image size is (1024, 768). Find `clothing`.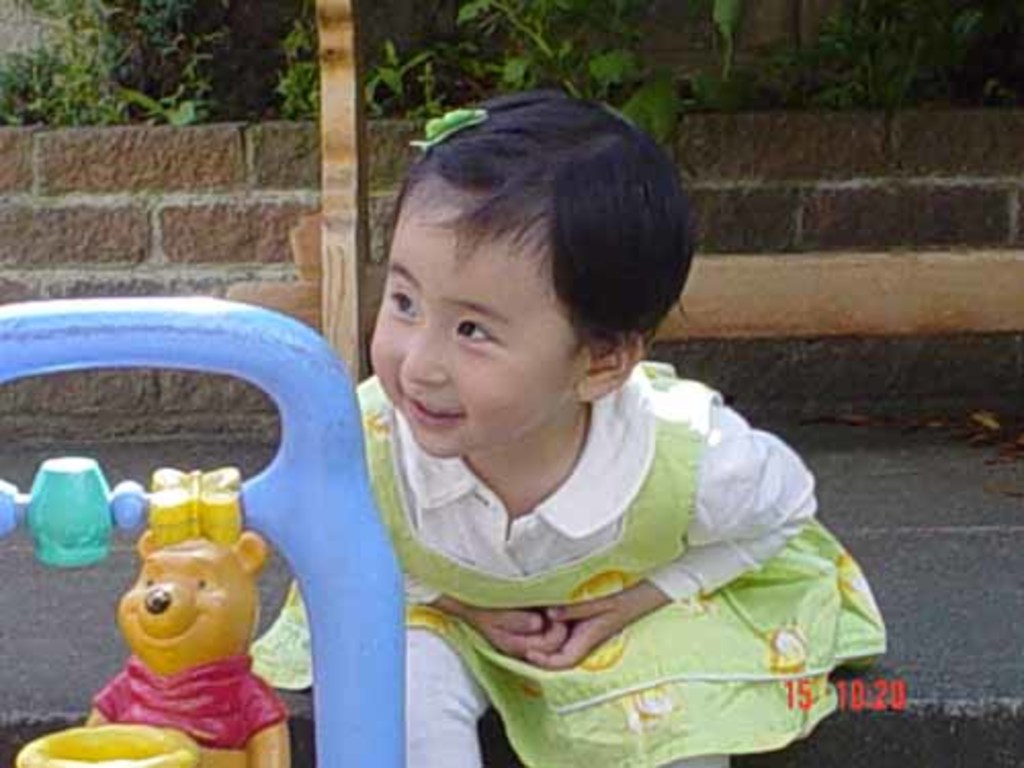
[x1=305, y1=297, x2=862, y2=758].
